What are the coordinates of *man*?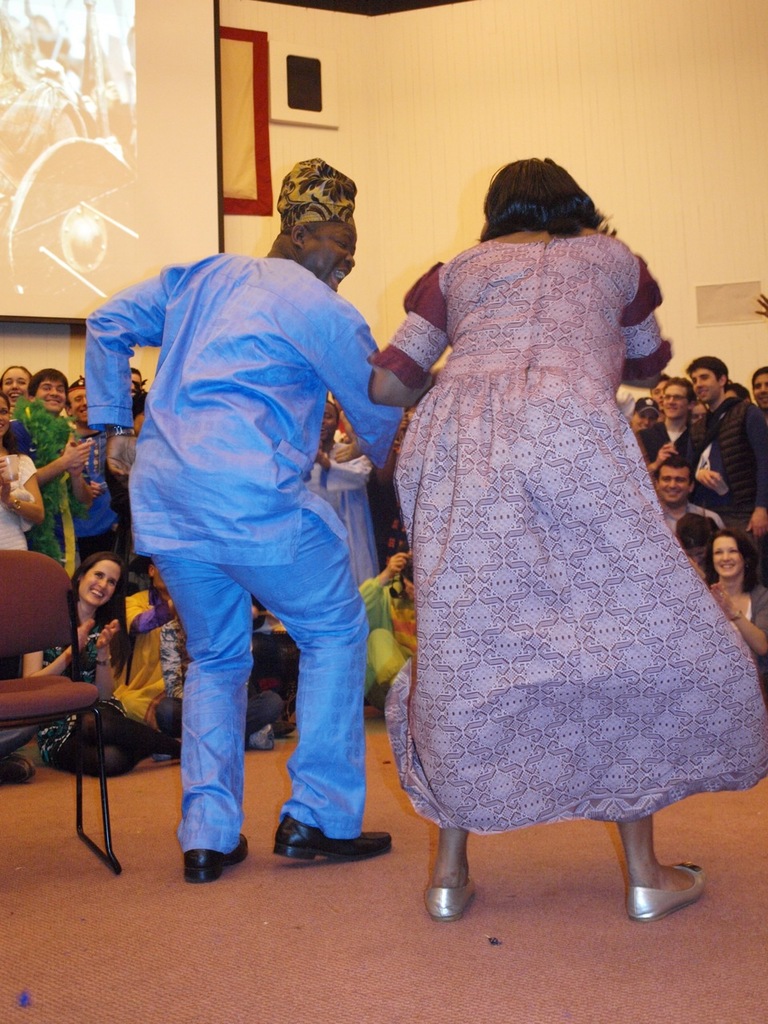
{"left": 746, "top": 290, "right": 766, "bottom": 406}.
